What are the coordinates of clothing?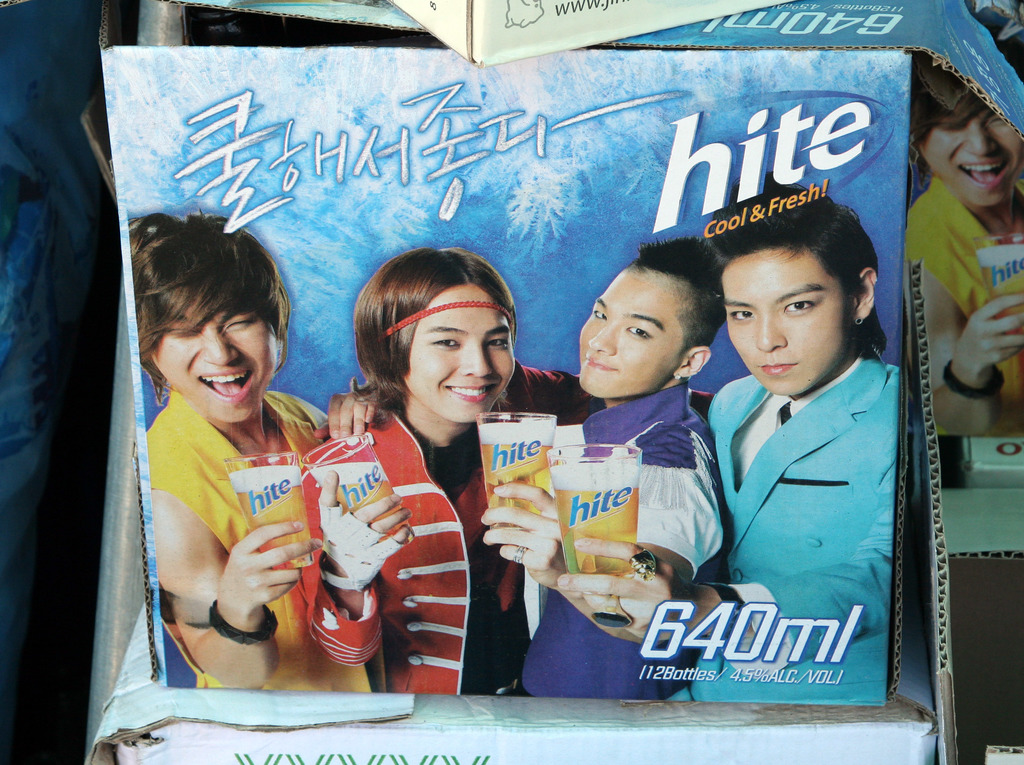
(904, 171, 1023, 411).
